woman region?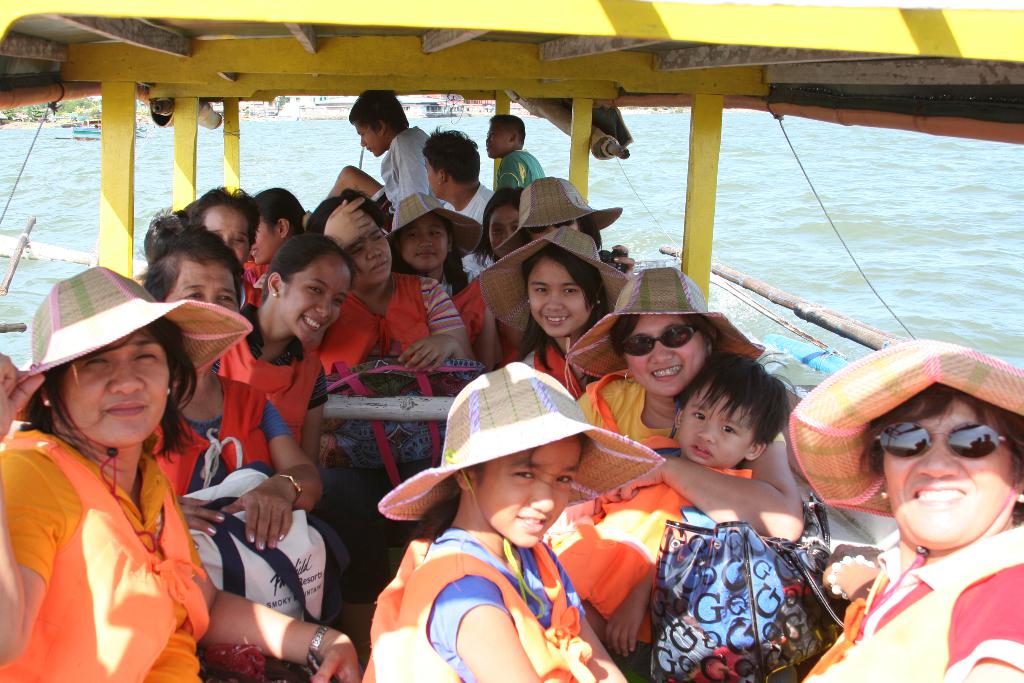
pyautogui.locateOnScreen(301, 191, 473, 377)
